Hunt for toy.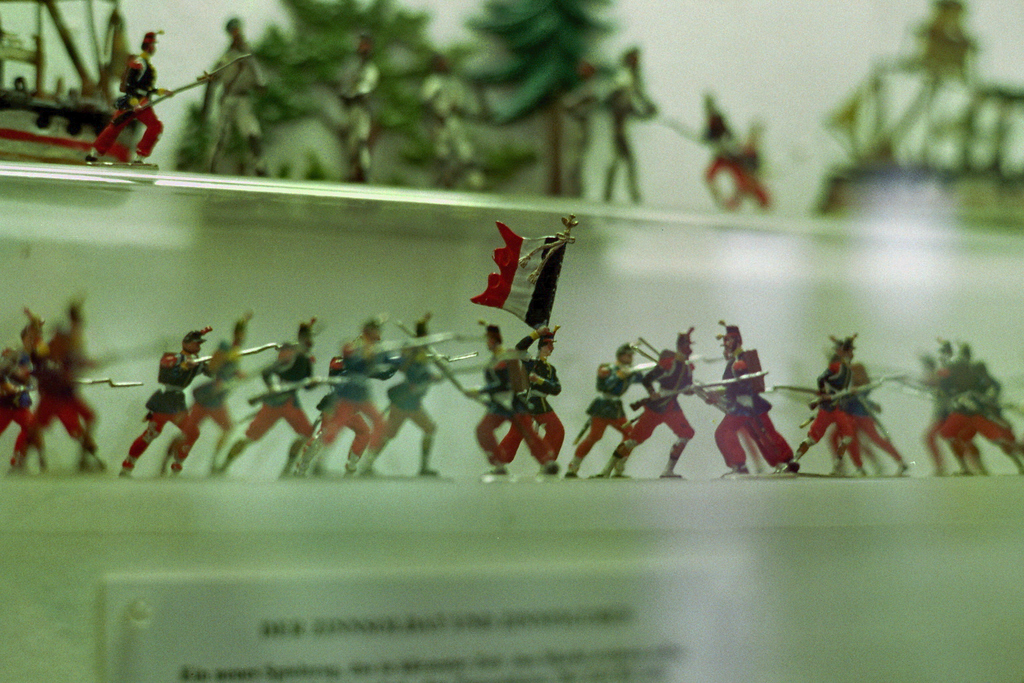
Hunted down at <box>335,34,385,182</box>.
